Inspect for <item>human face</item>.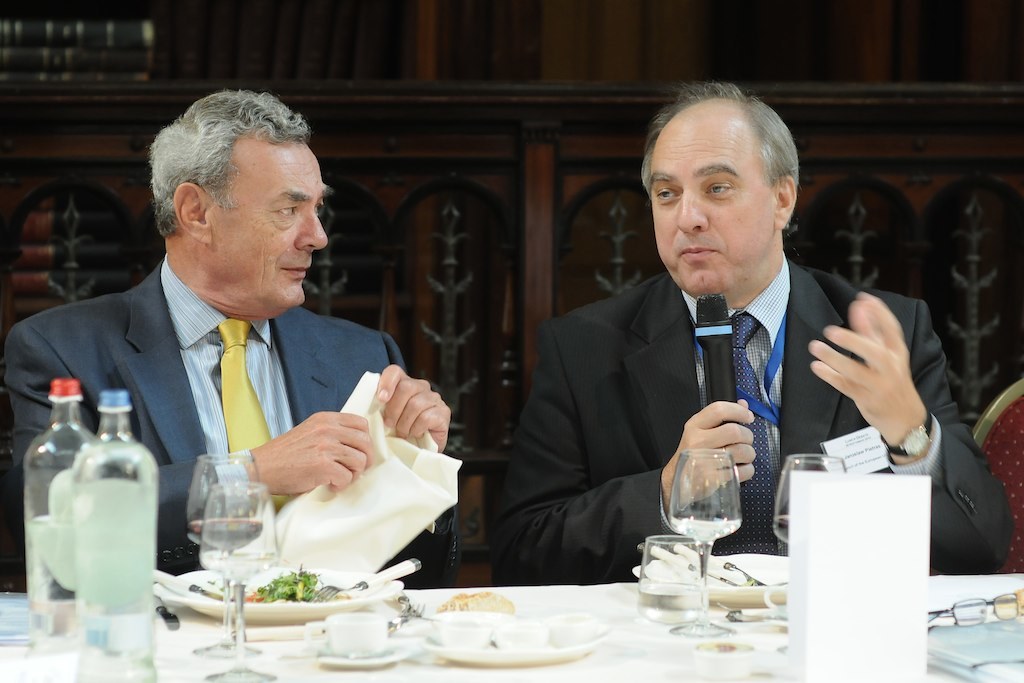
Inspection: BBox(212, 134, 332, 316).
